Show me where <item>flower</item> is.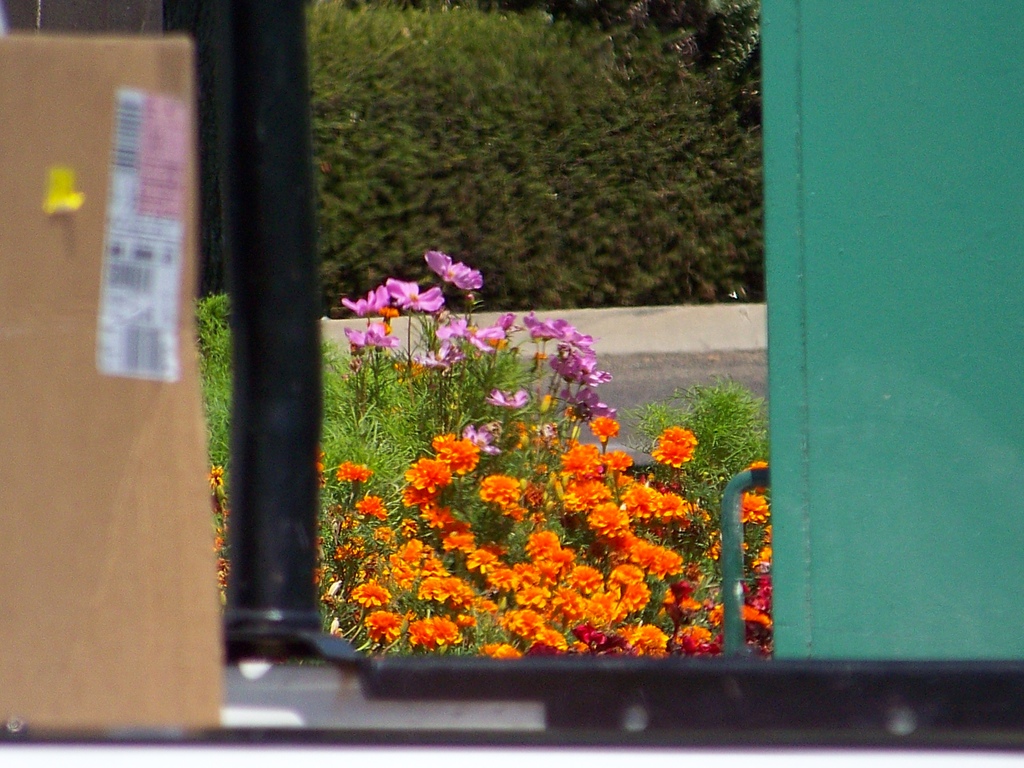
<item>flower</item> is at (495, 315, 520, 339).
